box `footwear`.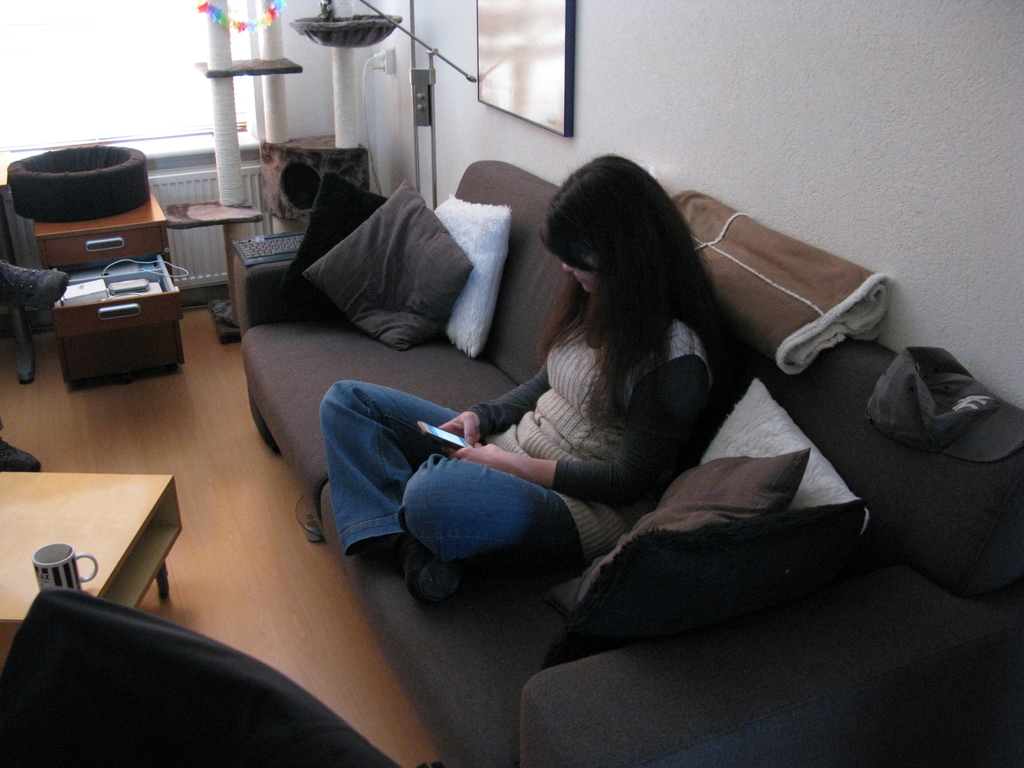
<bbox>0, 436, 44, 472</bbox>.
